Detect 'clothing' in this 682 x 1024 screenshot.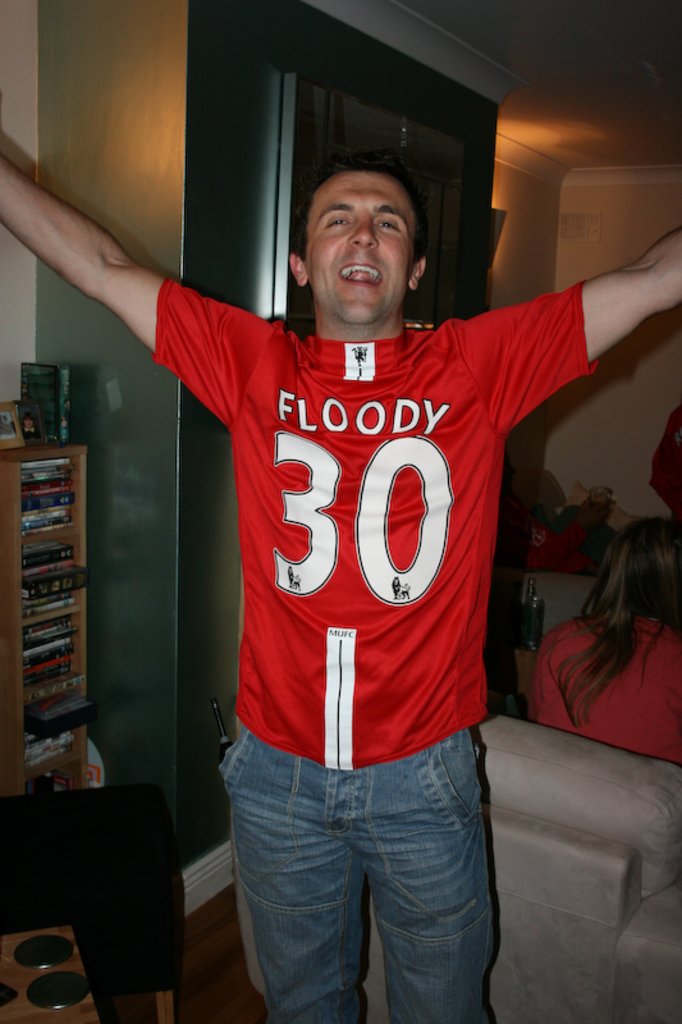
Detection: <bbox>527, 504, 617, 572</bbox>.
